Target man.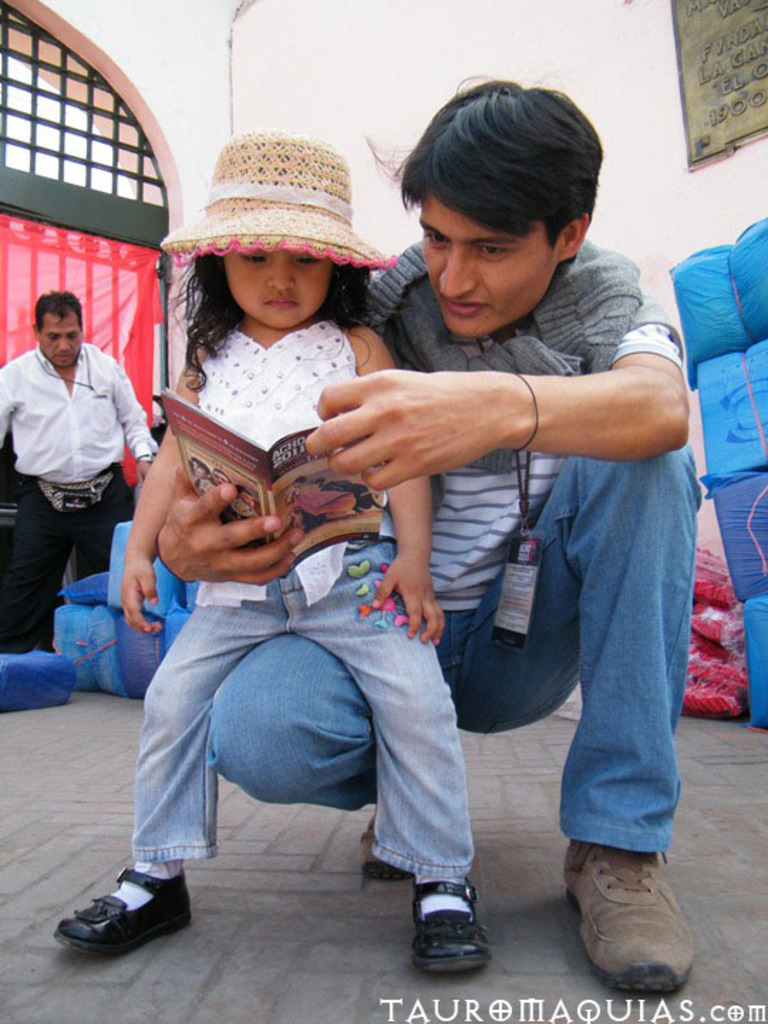
Target region: {"x1": 149, "y1": 70, "x2": 698, "y2": 1000}.
